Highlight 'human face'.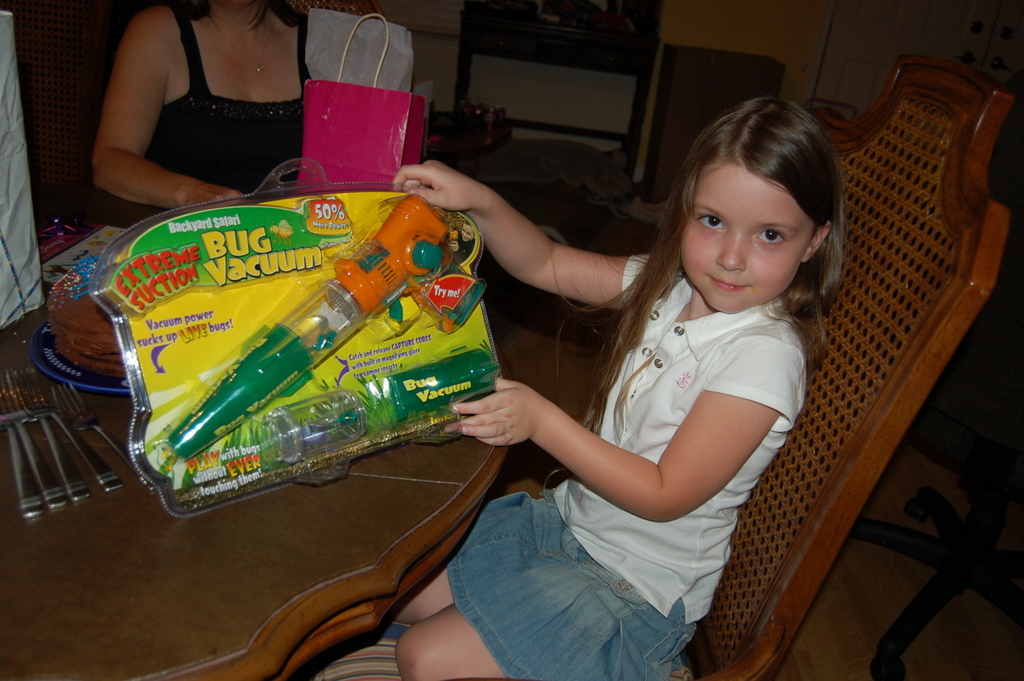
Highlighted region: (678, 169, 817, 307).
